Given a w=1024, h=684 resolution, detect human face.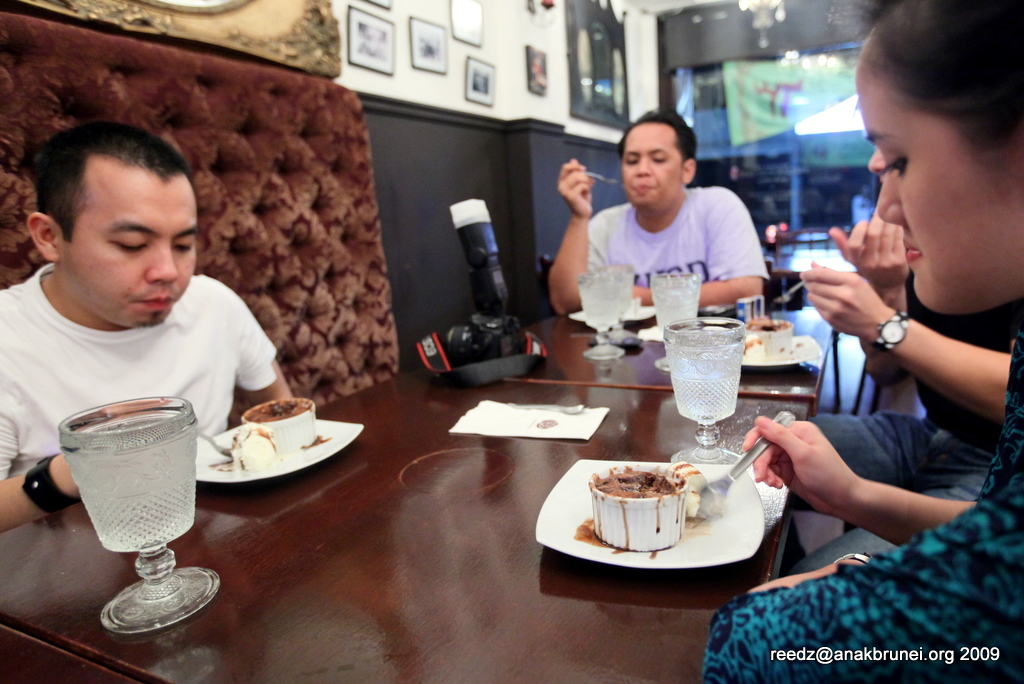
[left=56, top=165, right=197, bottom=331].
